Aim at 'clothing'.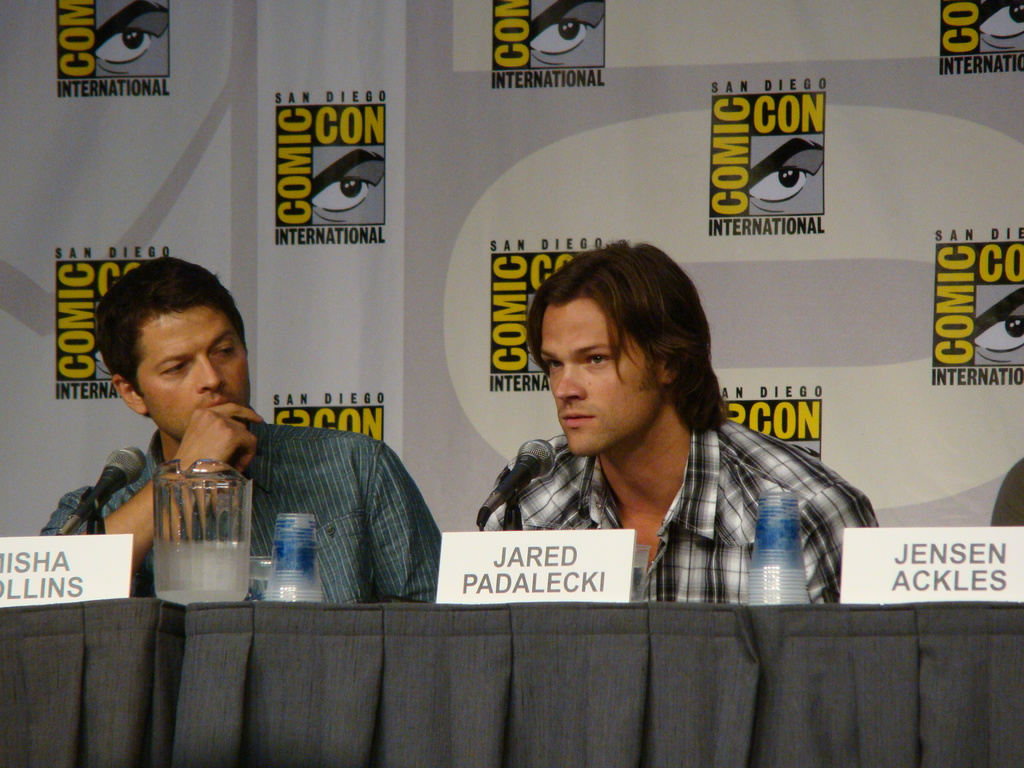
Aimed at [477,416,878,604].
